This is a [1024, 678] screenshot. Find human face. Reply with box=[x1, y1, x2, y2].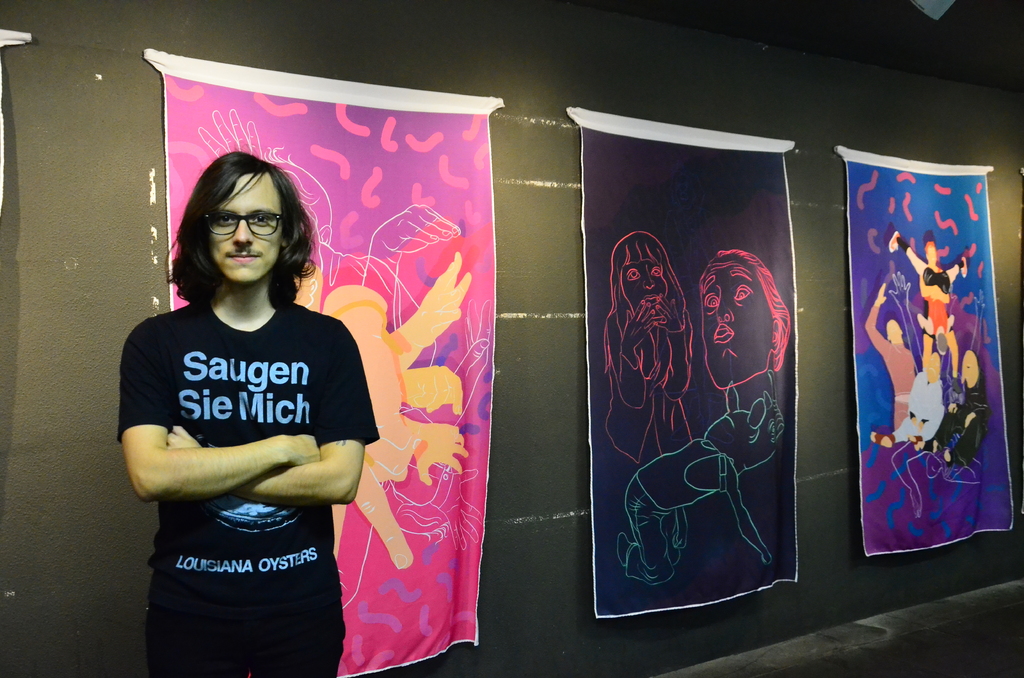
box=[212, 174, 284, 277].
